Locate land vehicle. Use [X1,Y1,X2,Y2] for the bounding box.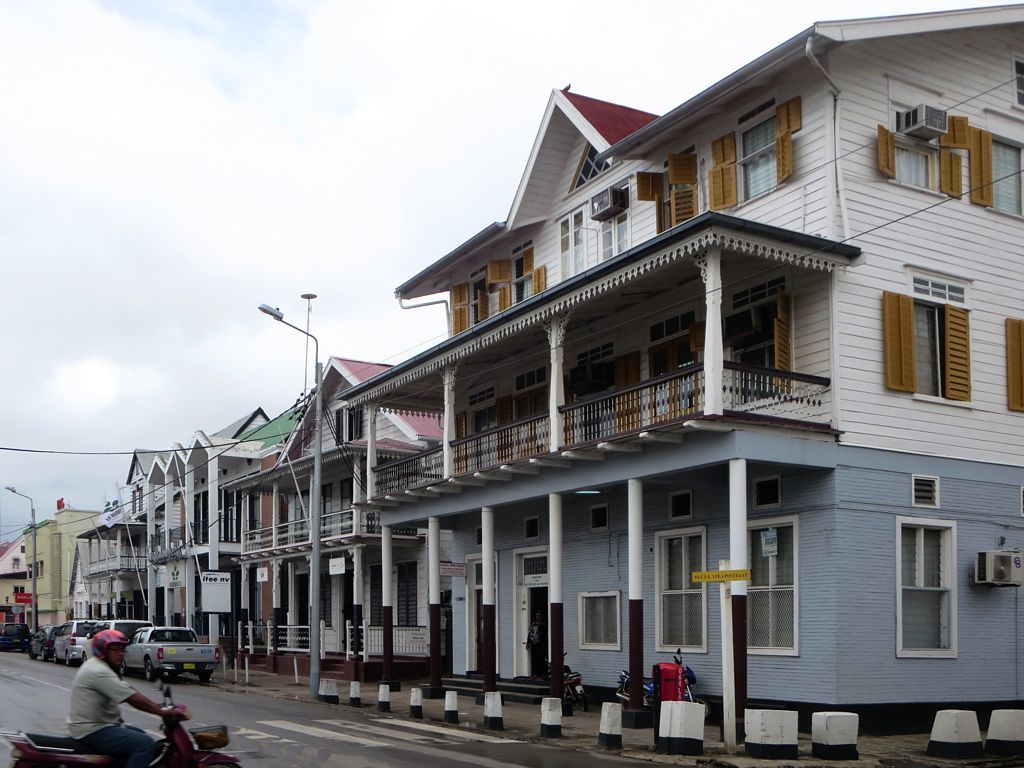
[0,684,244,767].
